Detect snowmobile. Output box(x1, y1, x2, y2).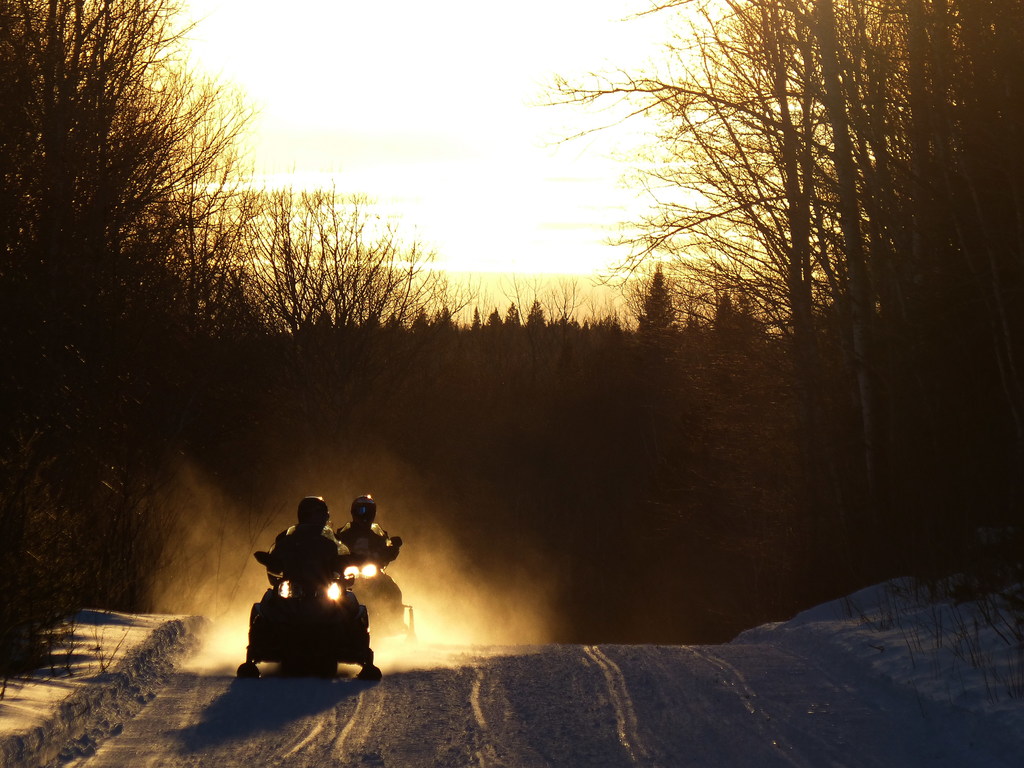
box(237, 534, 381, 680).
